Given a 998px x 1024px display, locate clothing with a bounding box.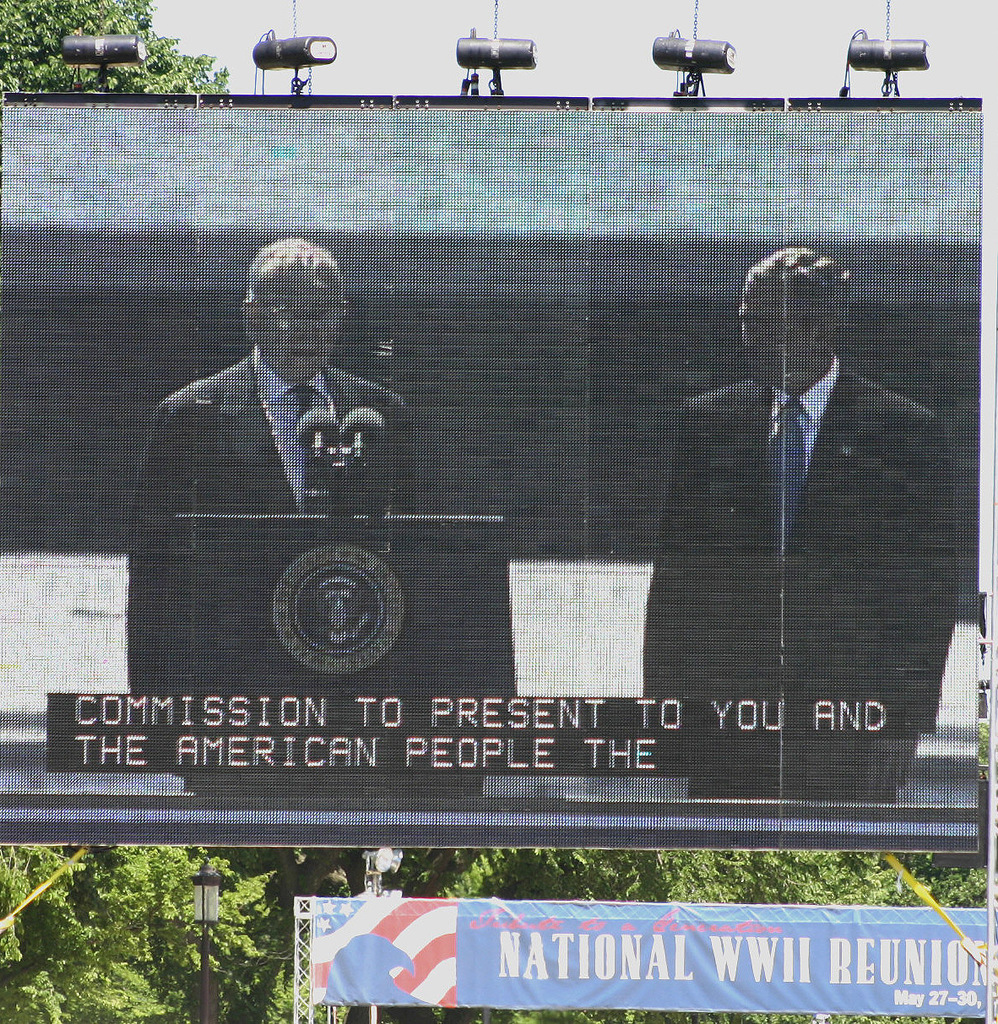
Located: [643, 353, 957, 700].
